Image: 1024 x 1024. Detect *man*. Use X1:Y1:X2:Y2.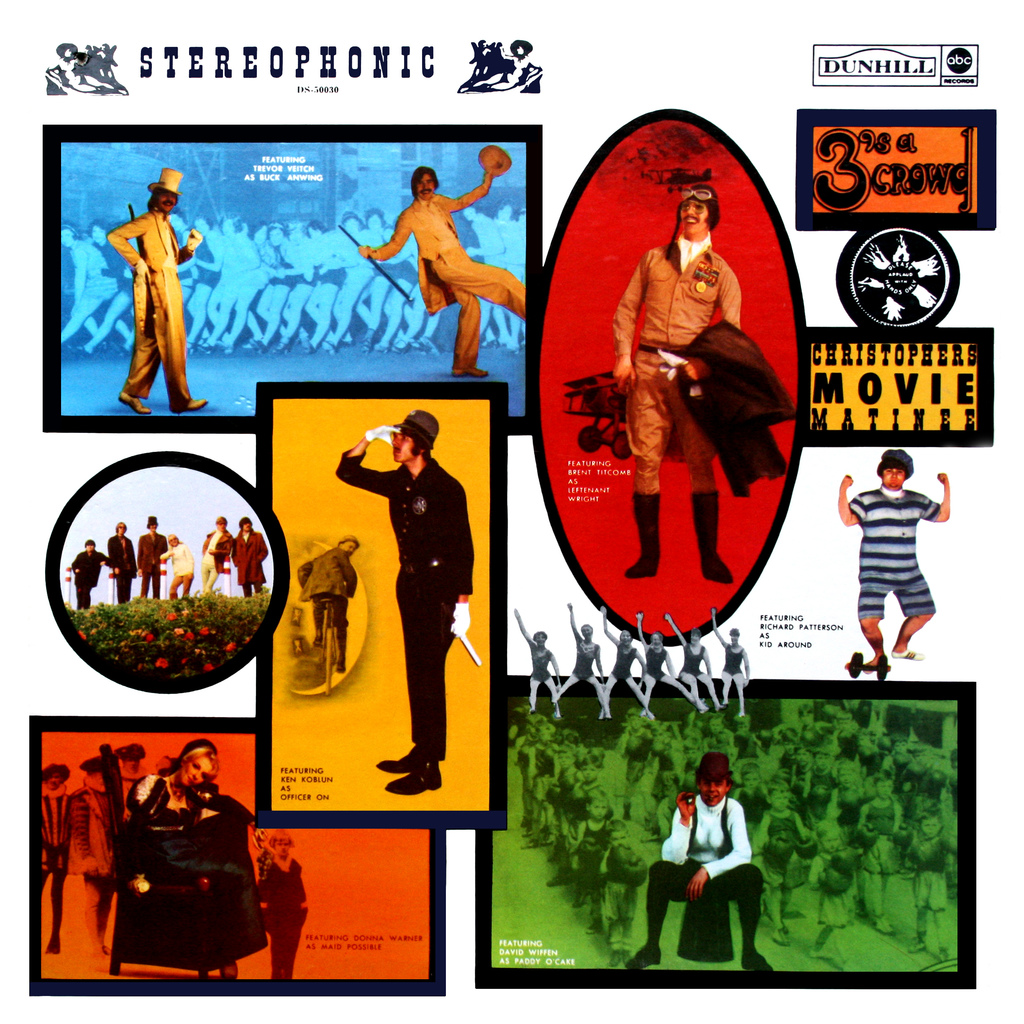
627:755:774:973.
